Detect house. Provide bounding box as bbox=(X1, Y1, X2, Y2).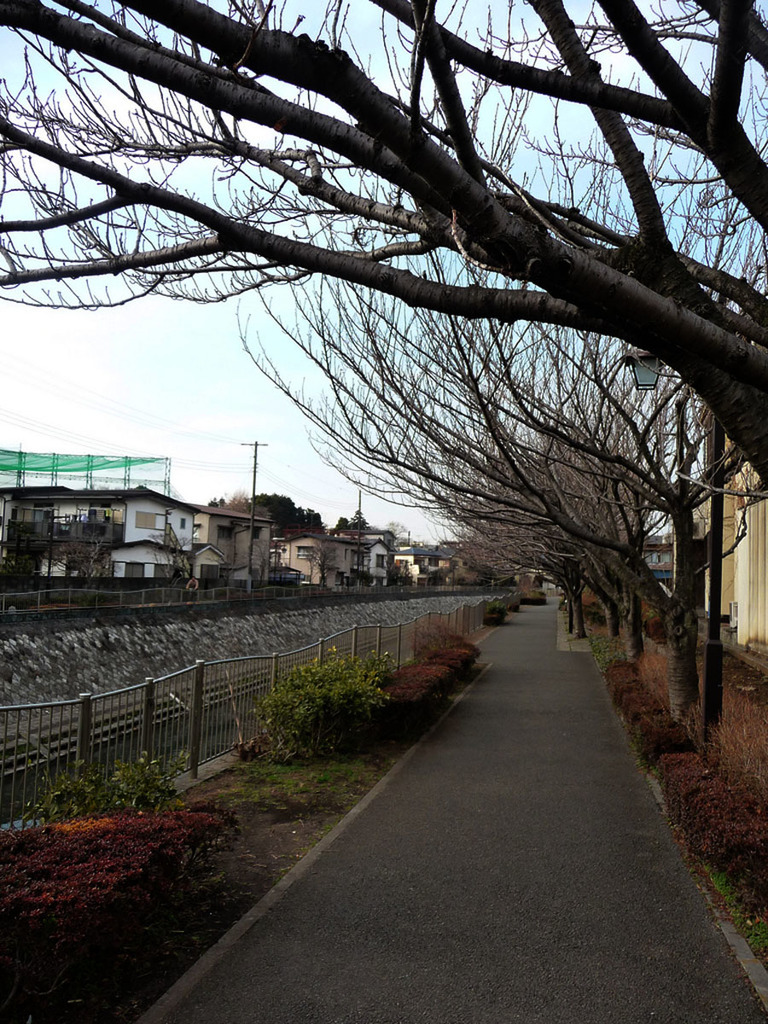
bbox=(618, 421, 767, 681).
